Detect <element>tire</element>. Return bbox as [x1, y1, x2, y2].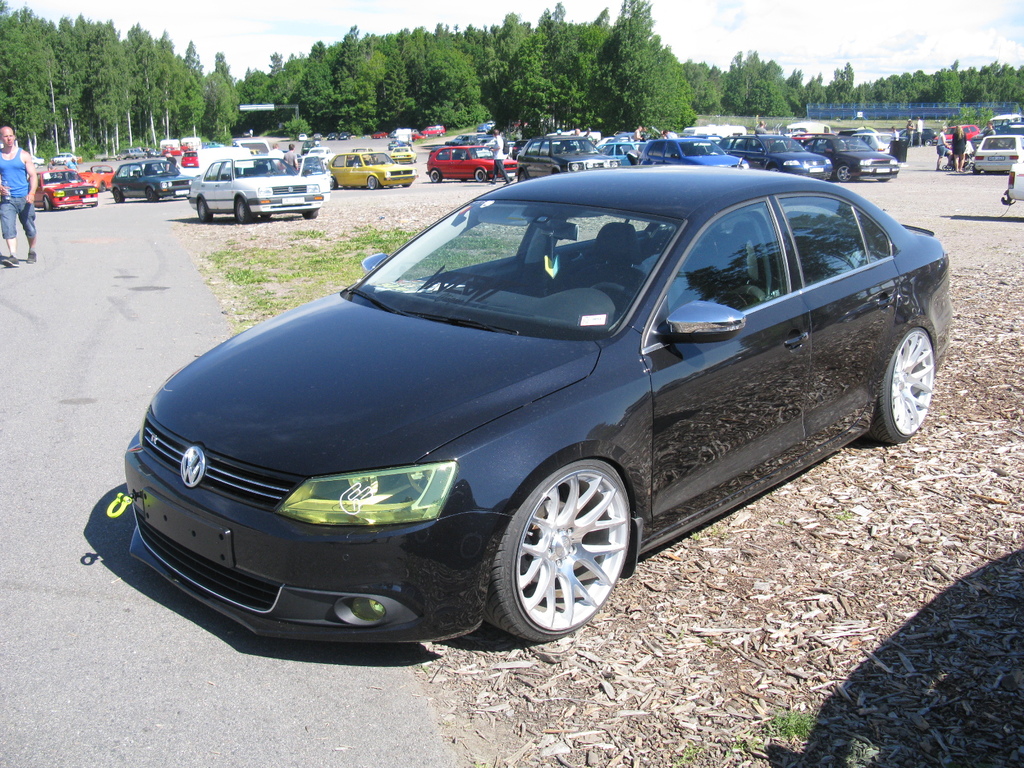
[765, 162, 780, 174].
